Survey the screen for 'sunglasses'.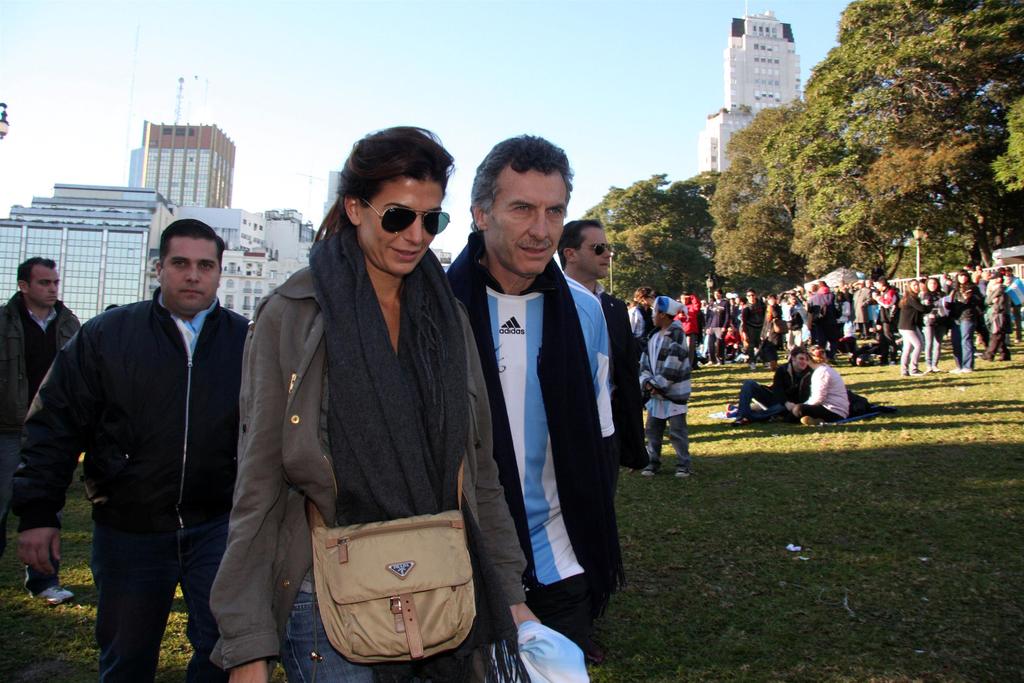
Survey found: 352/188/449/240.
